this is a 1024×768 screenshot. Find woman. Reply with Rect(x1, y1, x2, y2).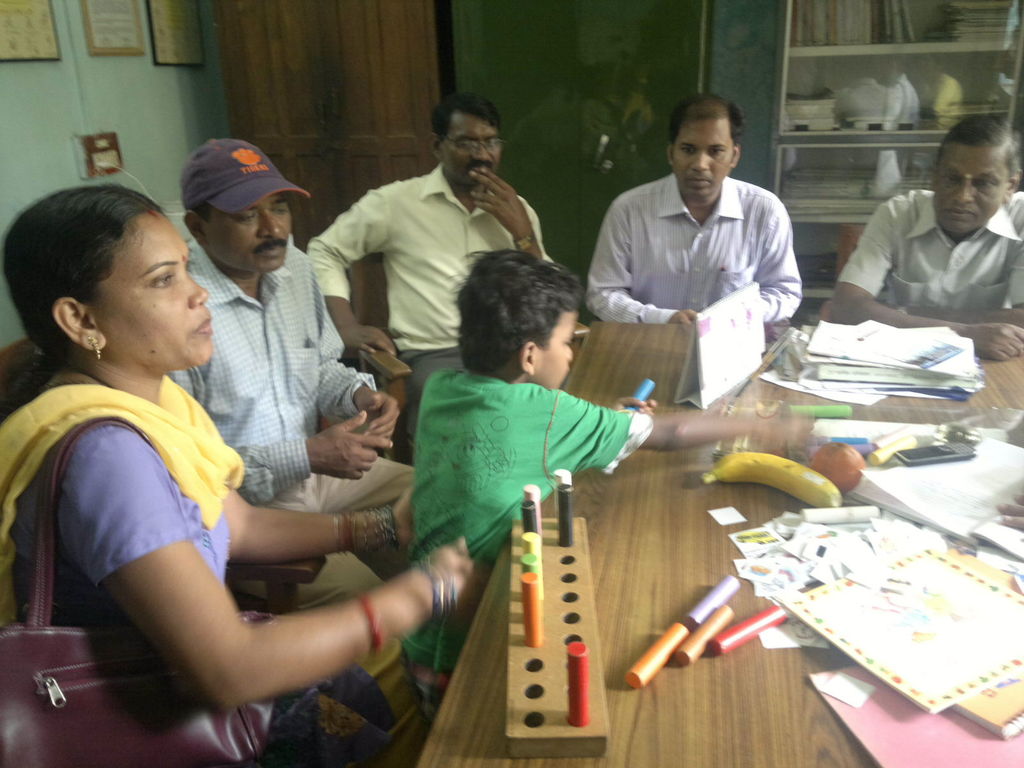
Rect(44, 165, 478, 767).
